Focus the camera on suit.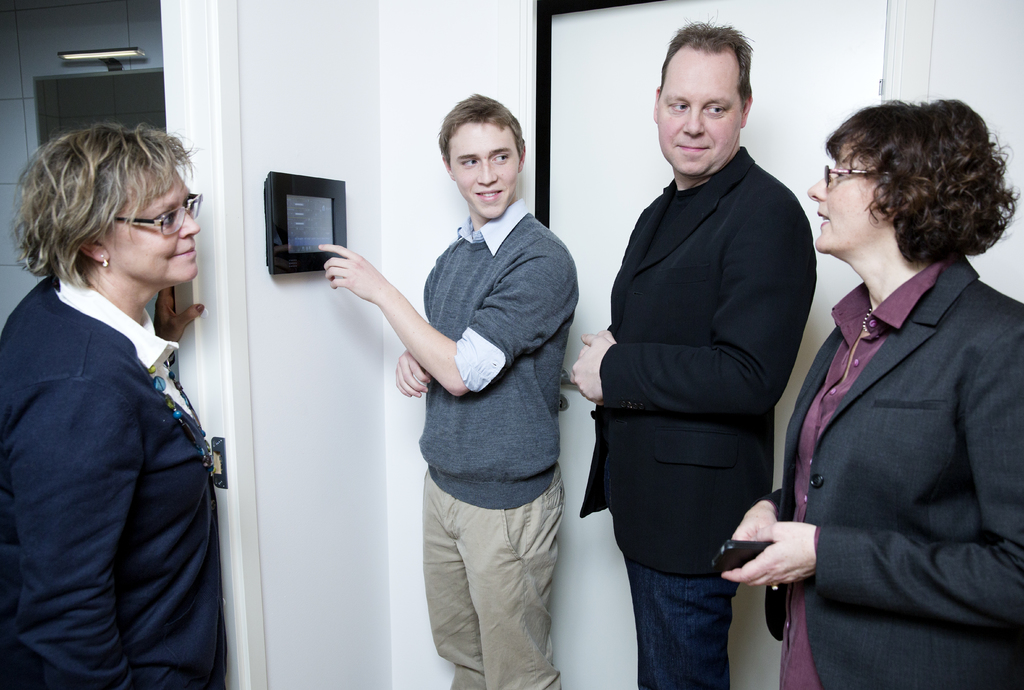
Focus region: <box>746,156,1023,679</box>.
